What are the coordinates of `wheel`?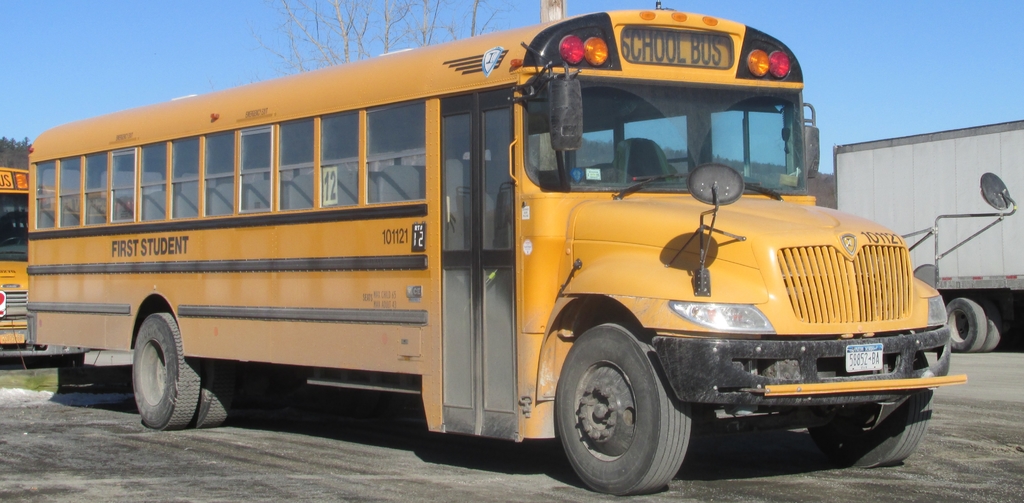
box=[132, 311, 200, 431].
